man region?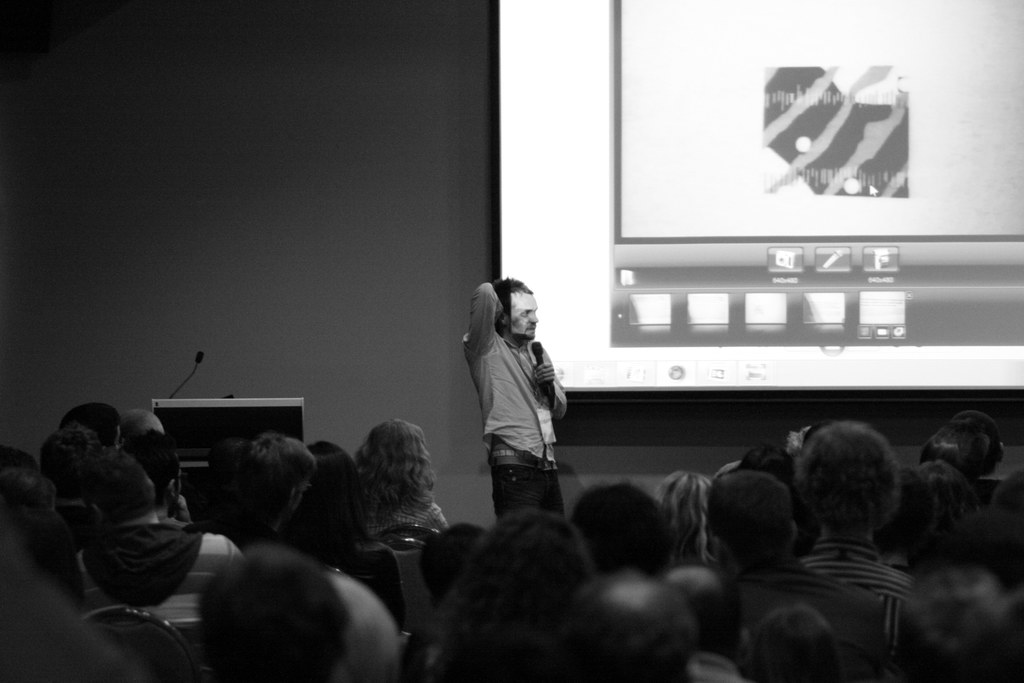
[x1=0, y1=504, x2=129, y2=609]
